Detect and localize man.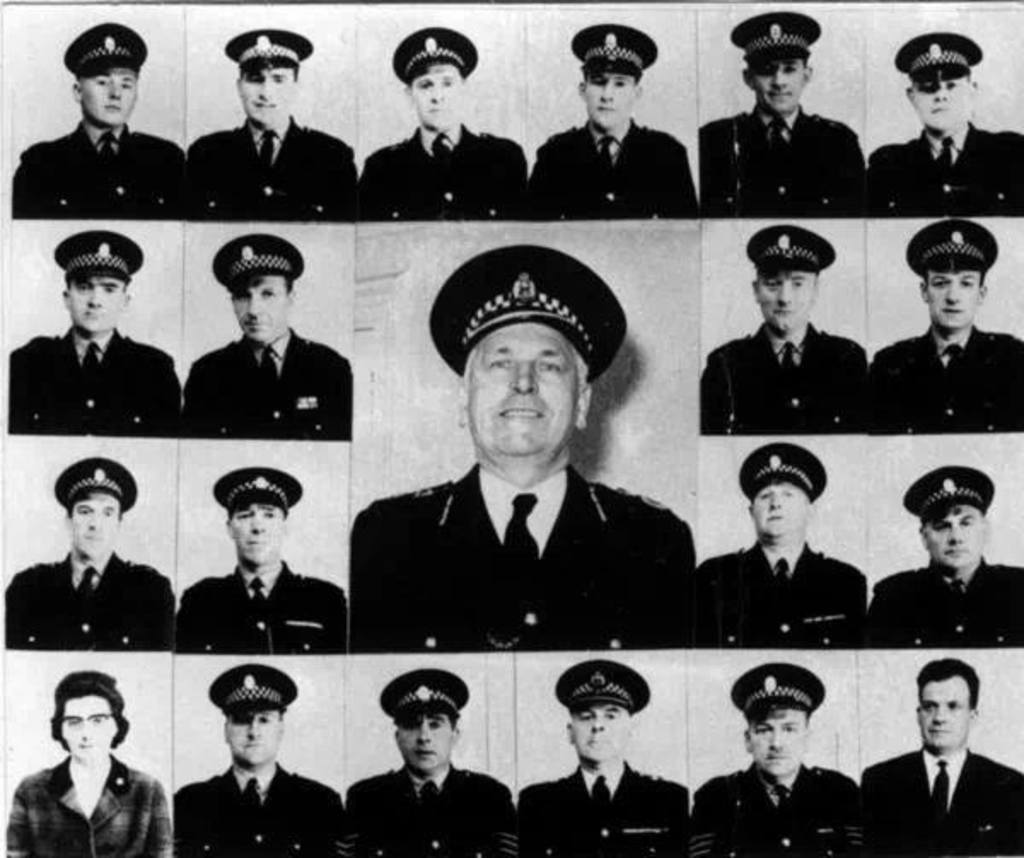
Localized at 693 660 874 856.
